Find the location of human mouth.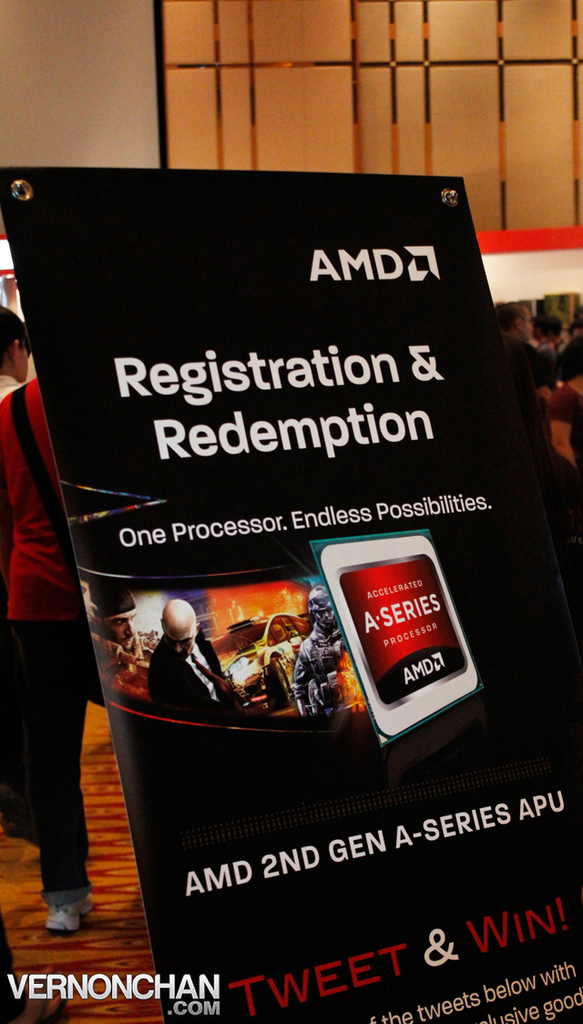
Location: 121:639:132:648.
